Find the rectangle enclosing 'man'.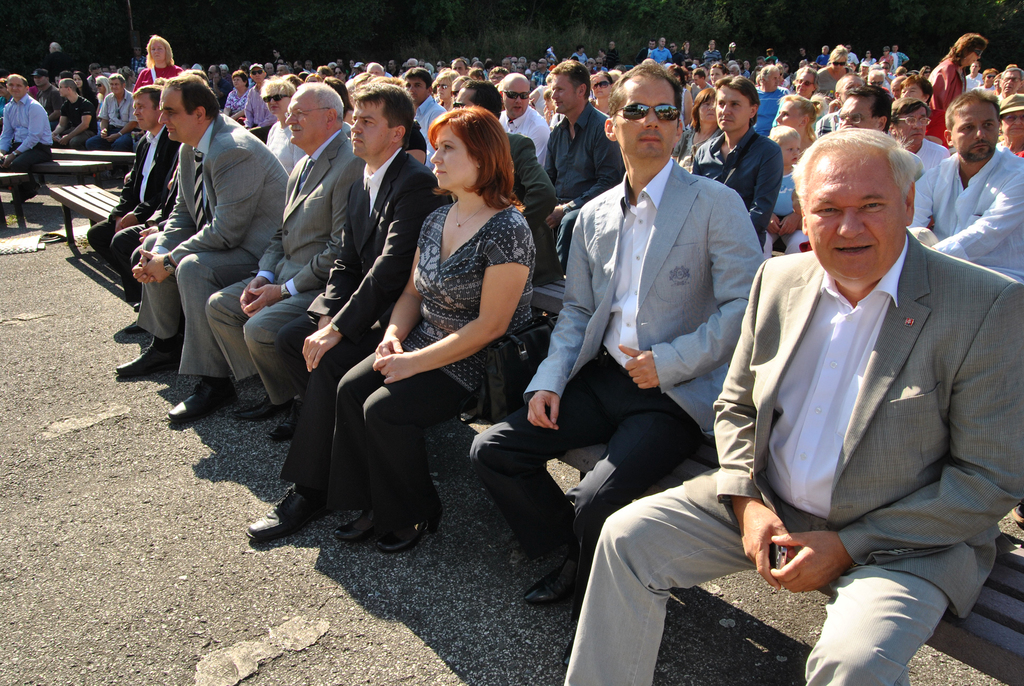
box=[774, 82, 930, 256].
